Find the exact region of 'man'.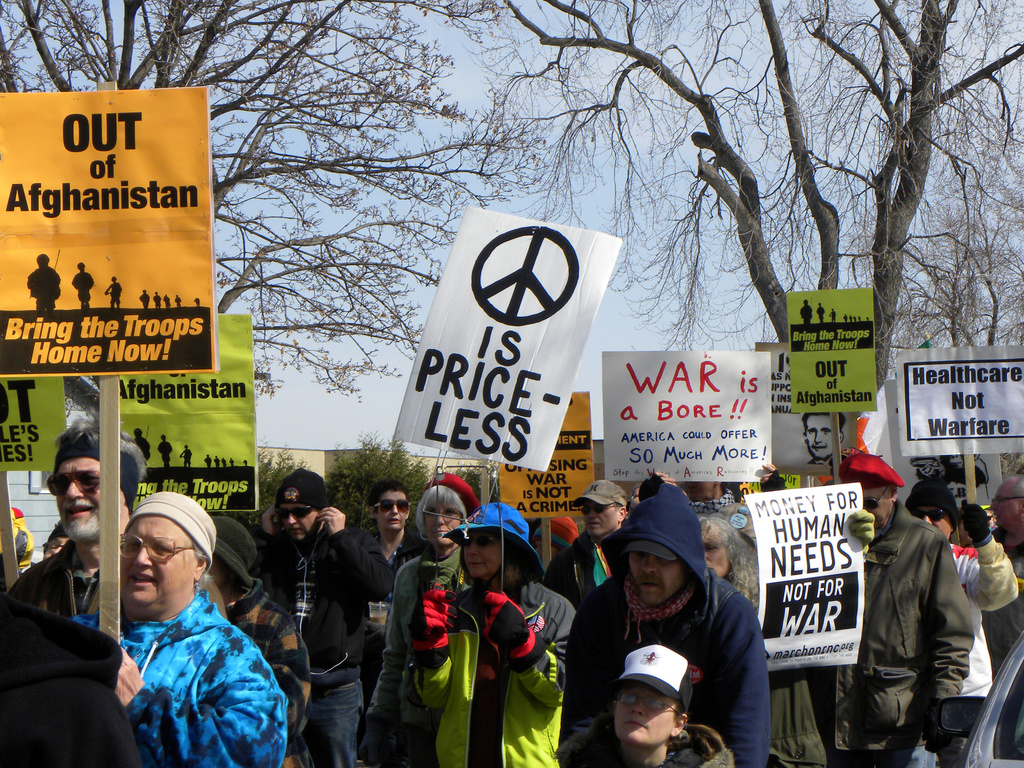
Exact region: BBox(820, 428, 991, 751).
